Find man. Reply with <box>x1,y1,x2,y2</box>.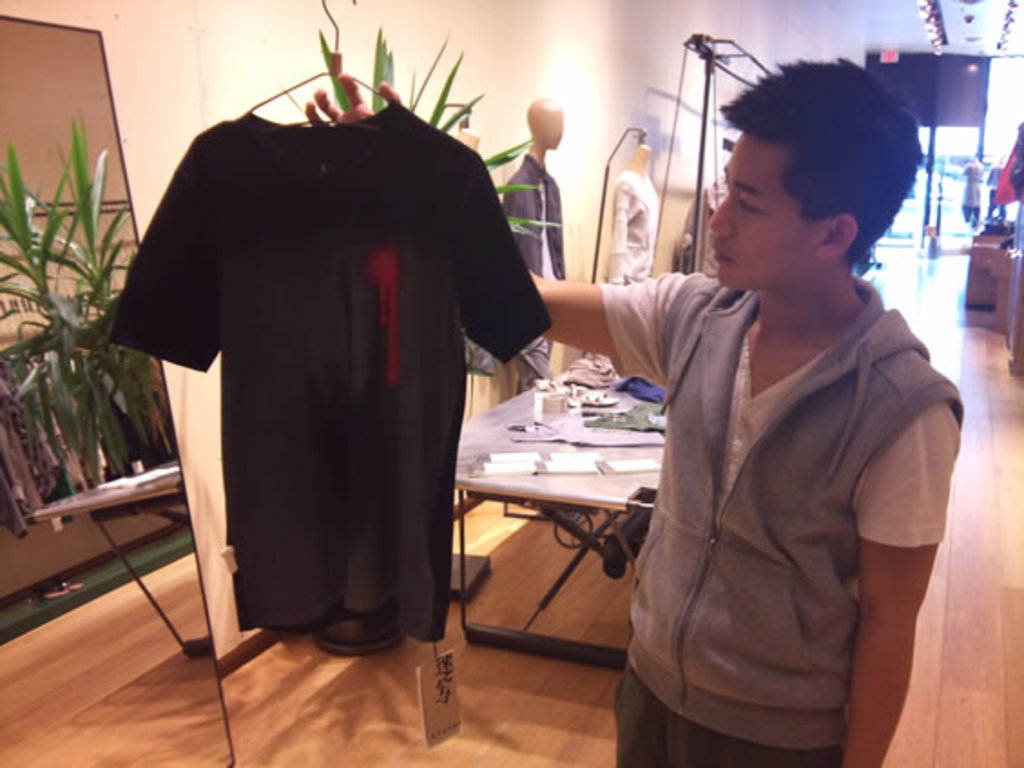
<box>304,54,966,766</box>.
